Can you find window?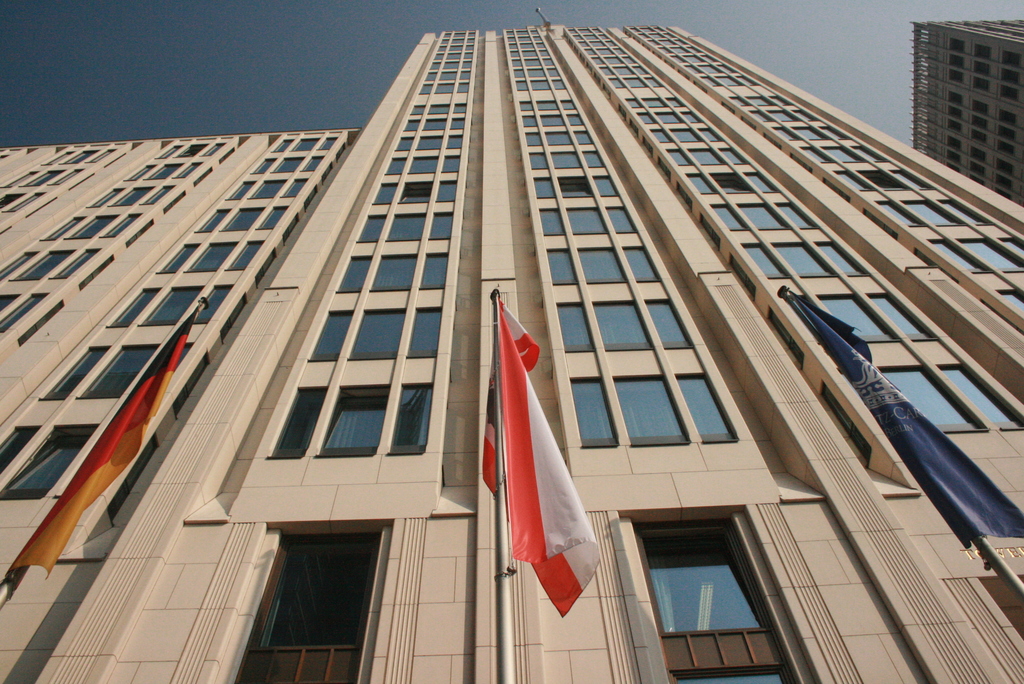
Yes, bounding box: bbox=(406, 305, 439, 357).
